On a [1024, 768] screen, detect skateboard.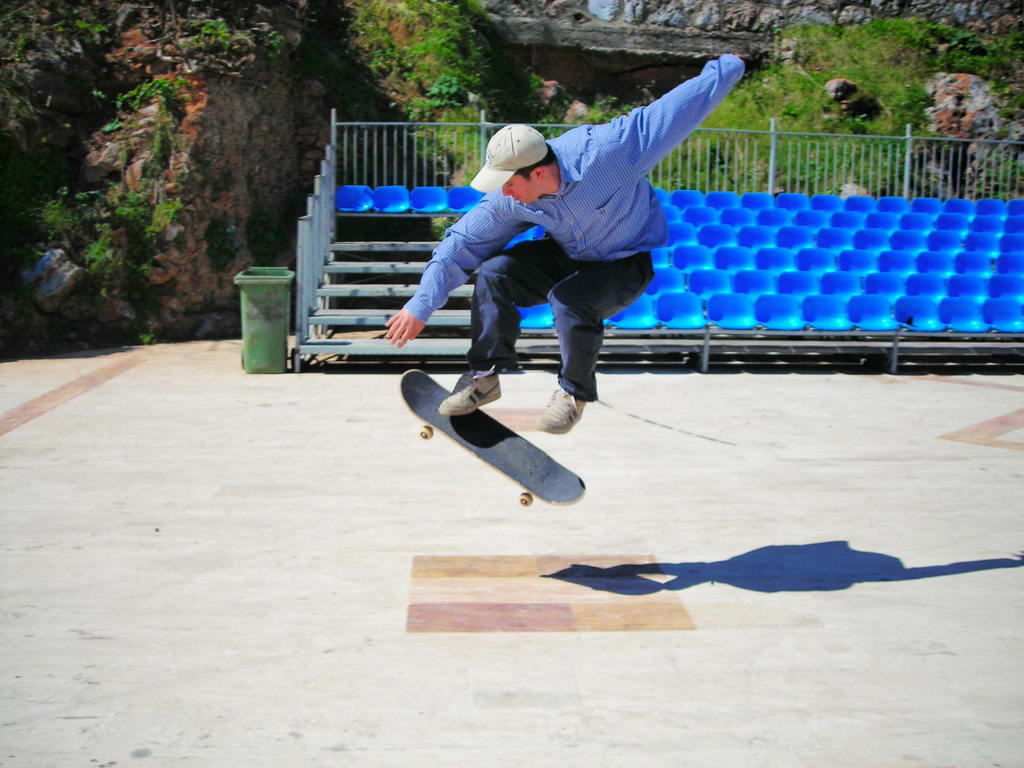
select_region(403, 365, 589, 511).
